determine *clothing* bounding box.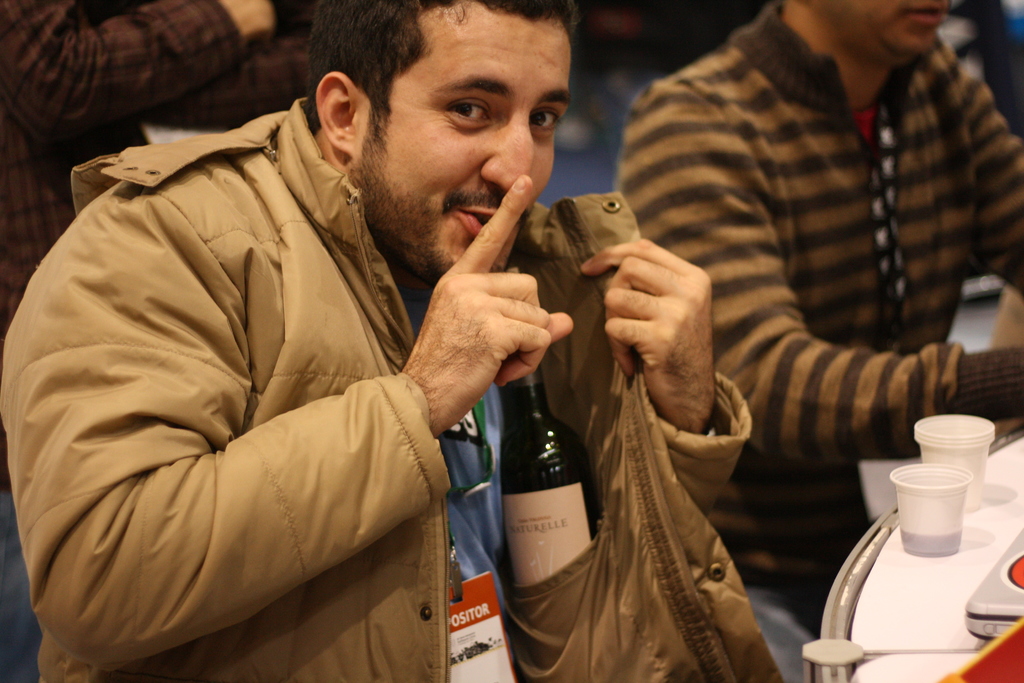
Determined: [607,0,1023,599].
